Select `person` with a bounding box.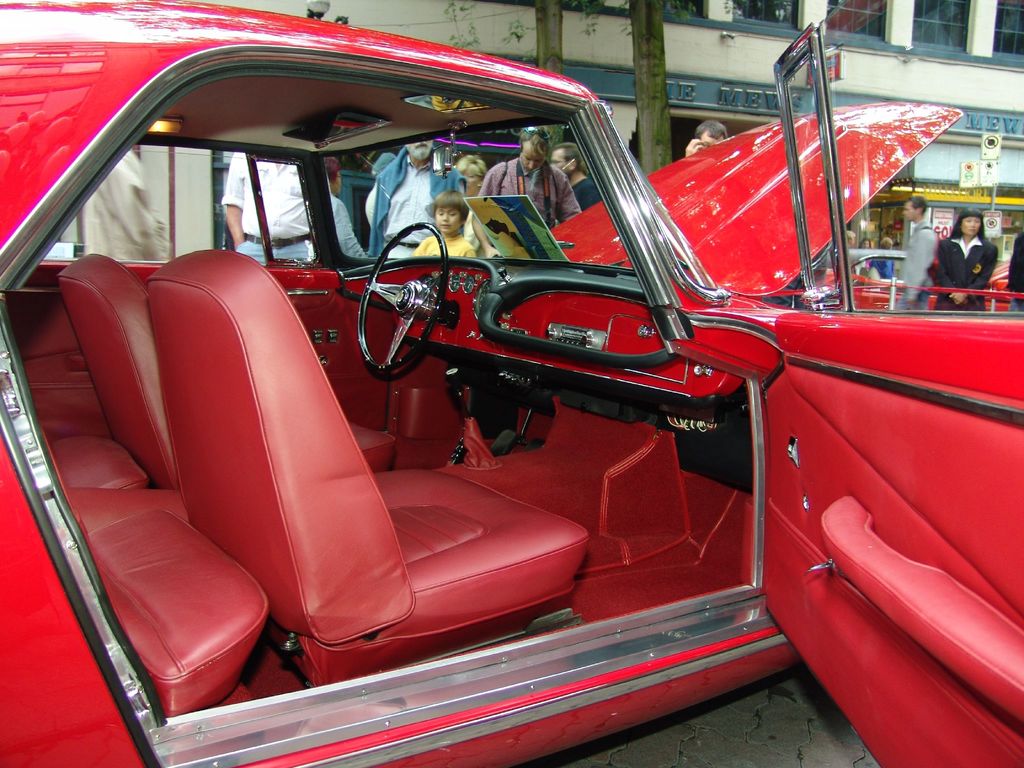
<box>411,198,477,265</box>.
